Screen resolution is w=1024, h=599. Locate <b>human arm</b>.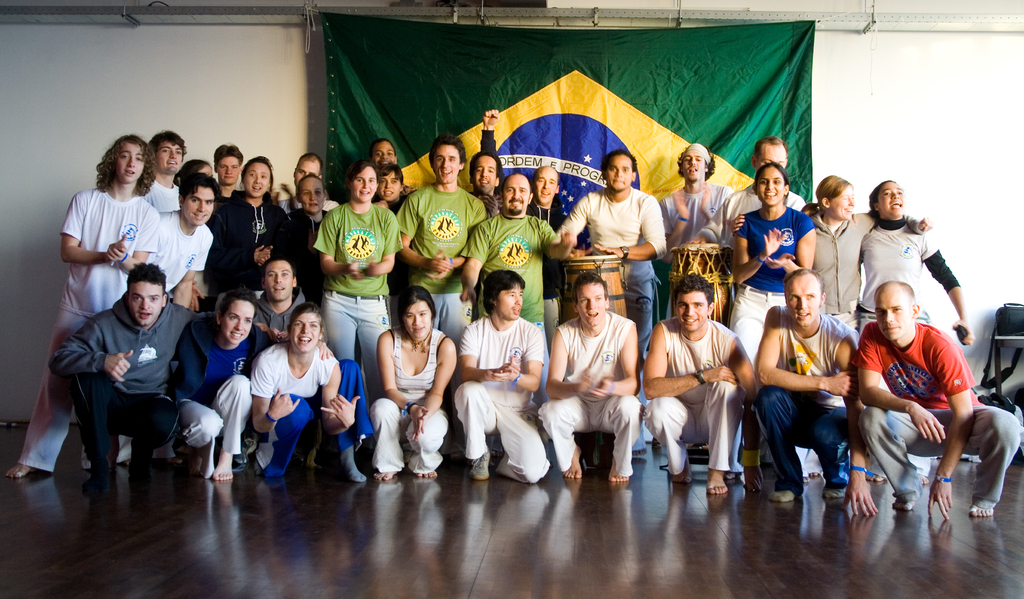
{"x1": 730, "y1": 213, "x2": 788, "y2": 284}.
